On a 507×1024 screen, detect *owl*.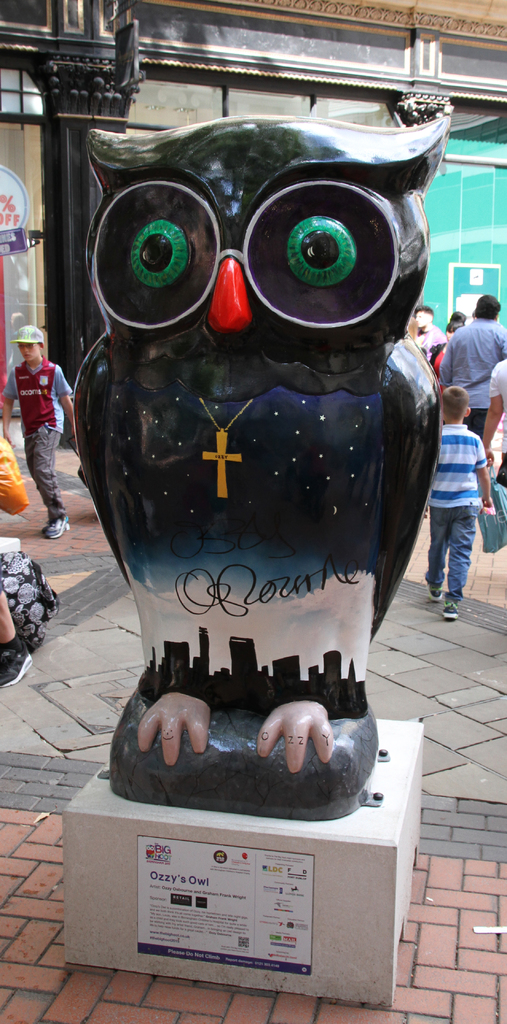
l=68, t=108, r=451, b=790.
